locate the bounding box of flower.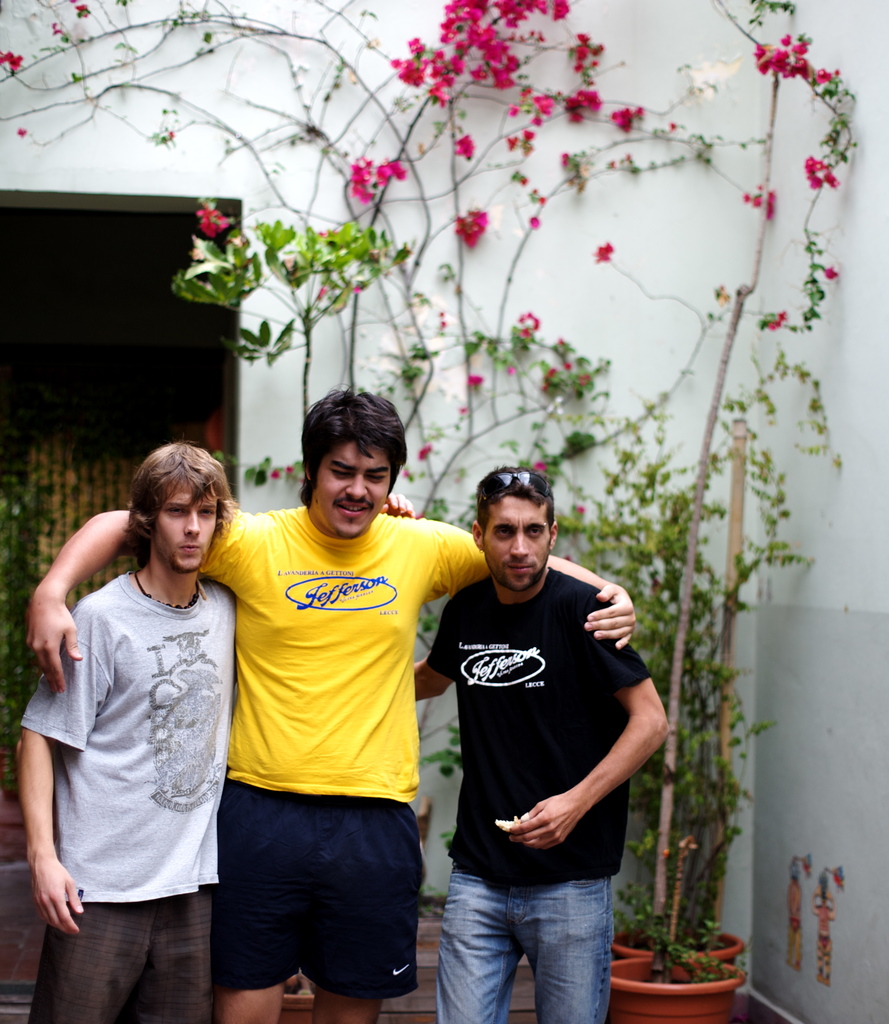
Bounding box: locate(684, 56, 738, 108).
